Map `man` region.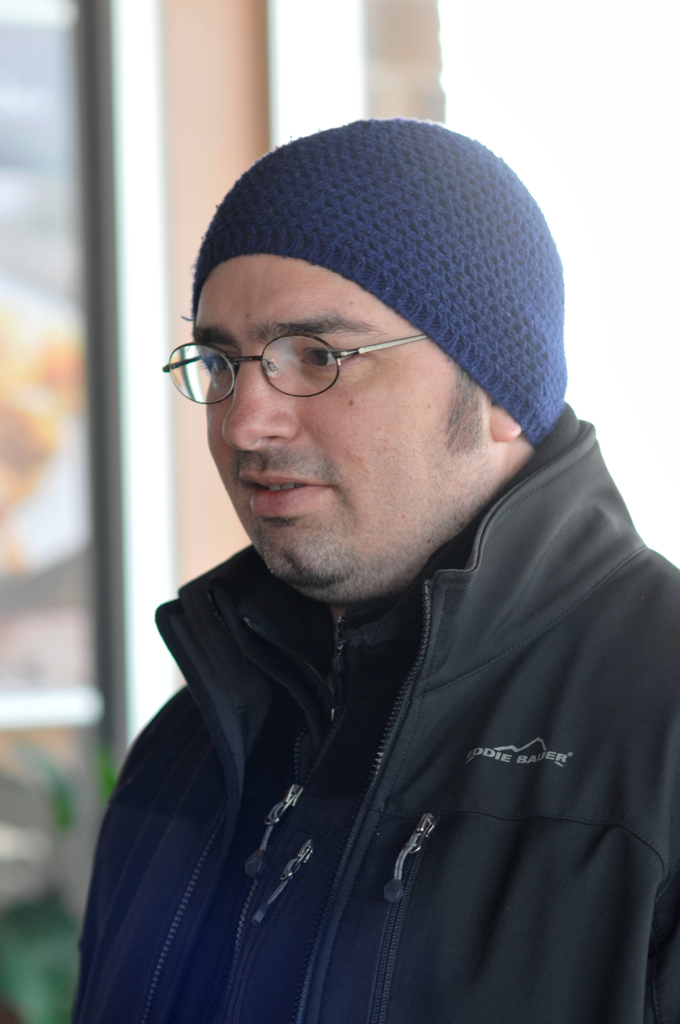
Mapped to 61:109:679:1023.
